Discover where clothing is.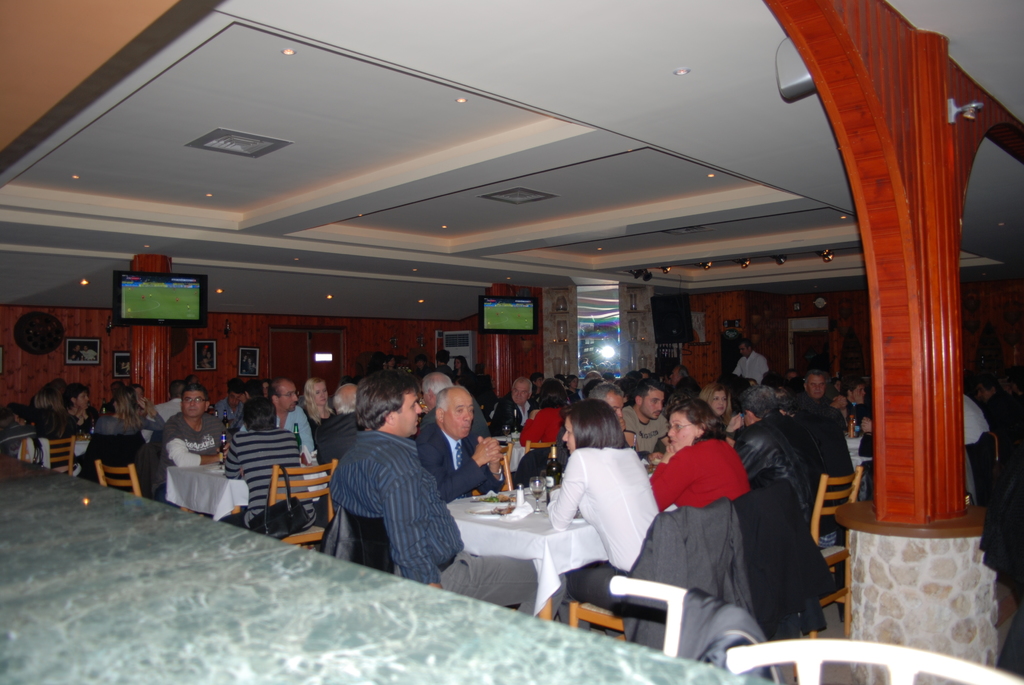
Discovered at (214, 428, 299, 524).
